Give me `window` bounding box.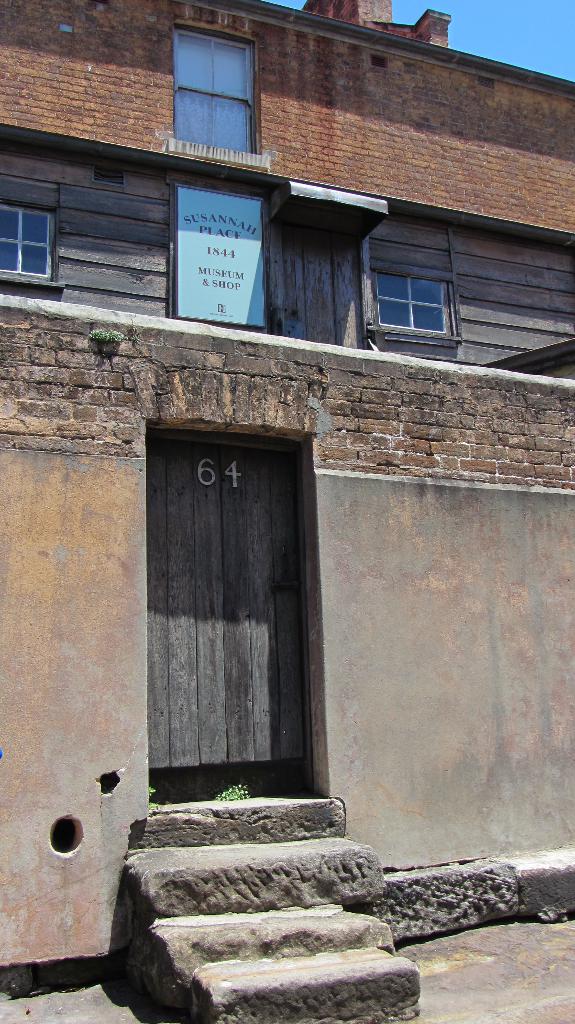
x1=365 y1=241 x2=460 y2=342.
